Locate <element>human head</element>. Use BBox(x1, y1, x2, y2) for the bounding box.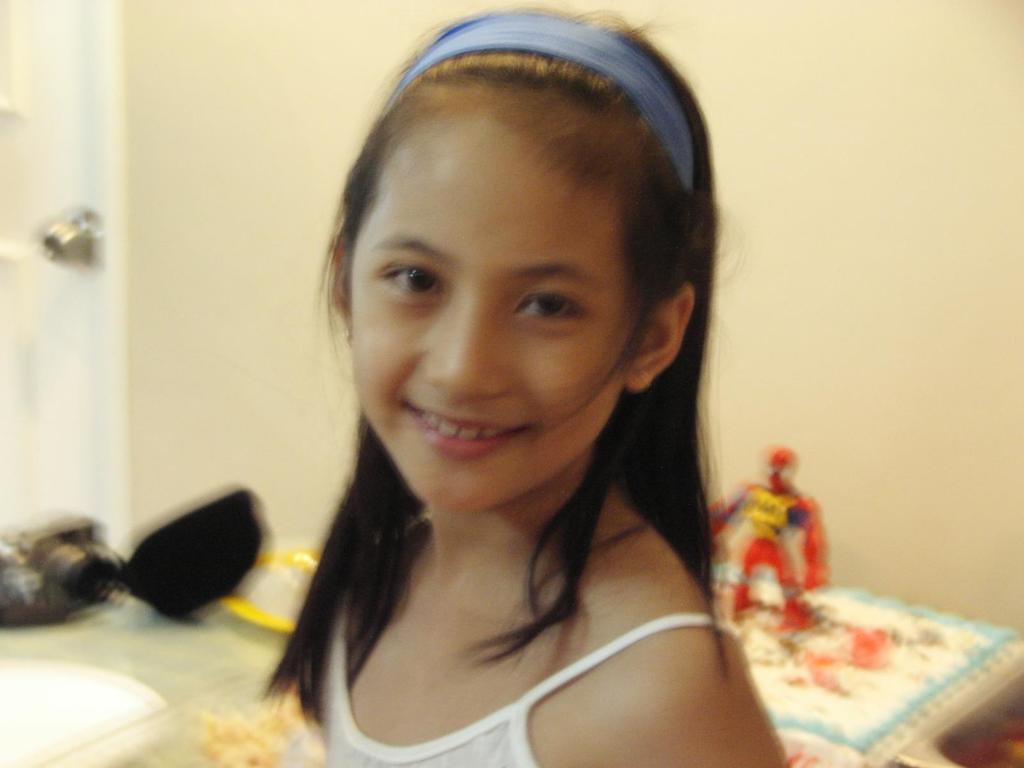
BBox(311, 1, 721, 520).
